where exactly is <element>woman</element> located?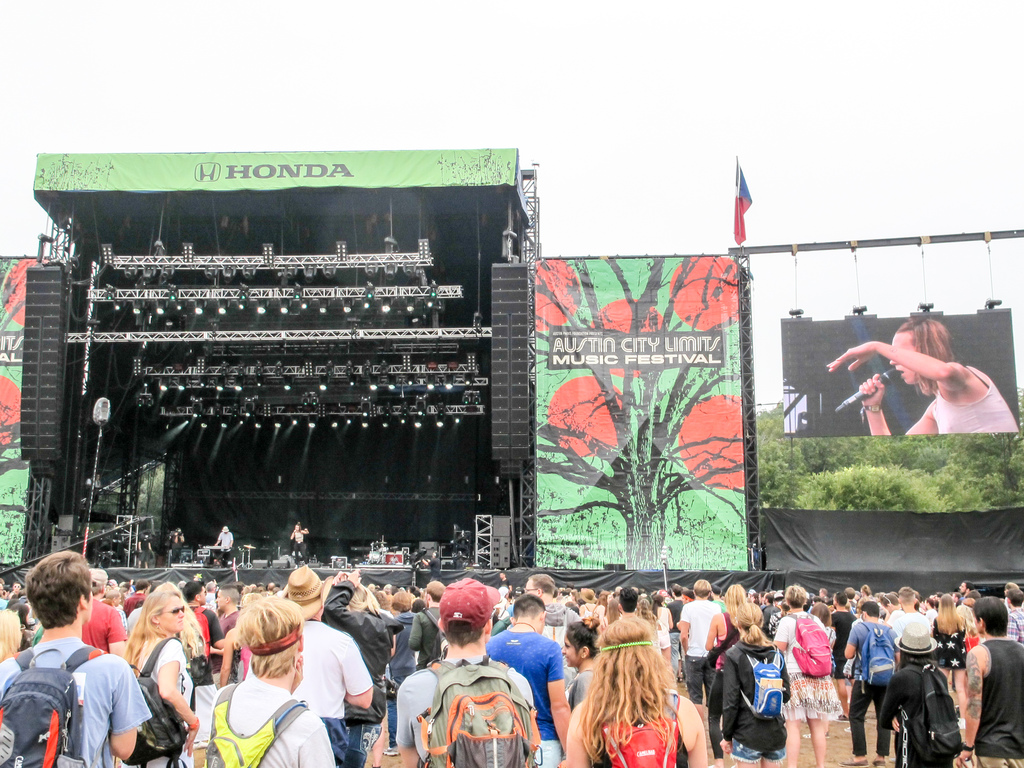
Its bounding box is [559,611,703,767].
